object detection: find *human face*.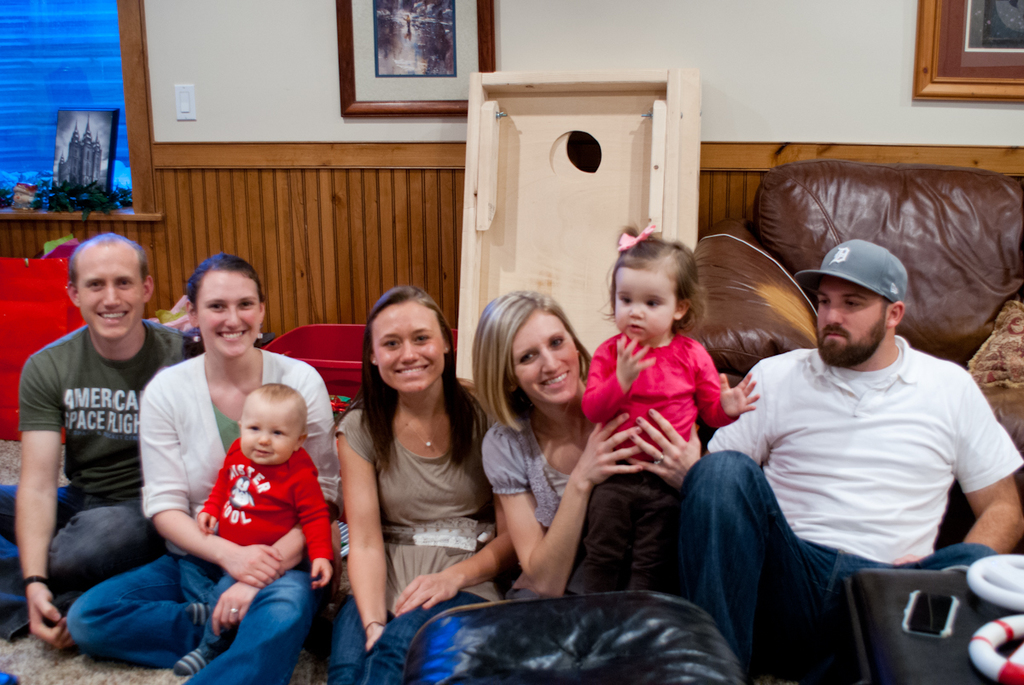
box=[240, 405, 297, 465].
